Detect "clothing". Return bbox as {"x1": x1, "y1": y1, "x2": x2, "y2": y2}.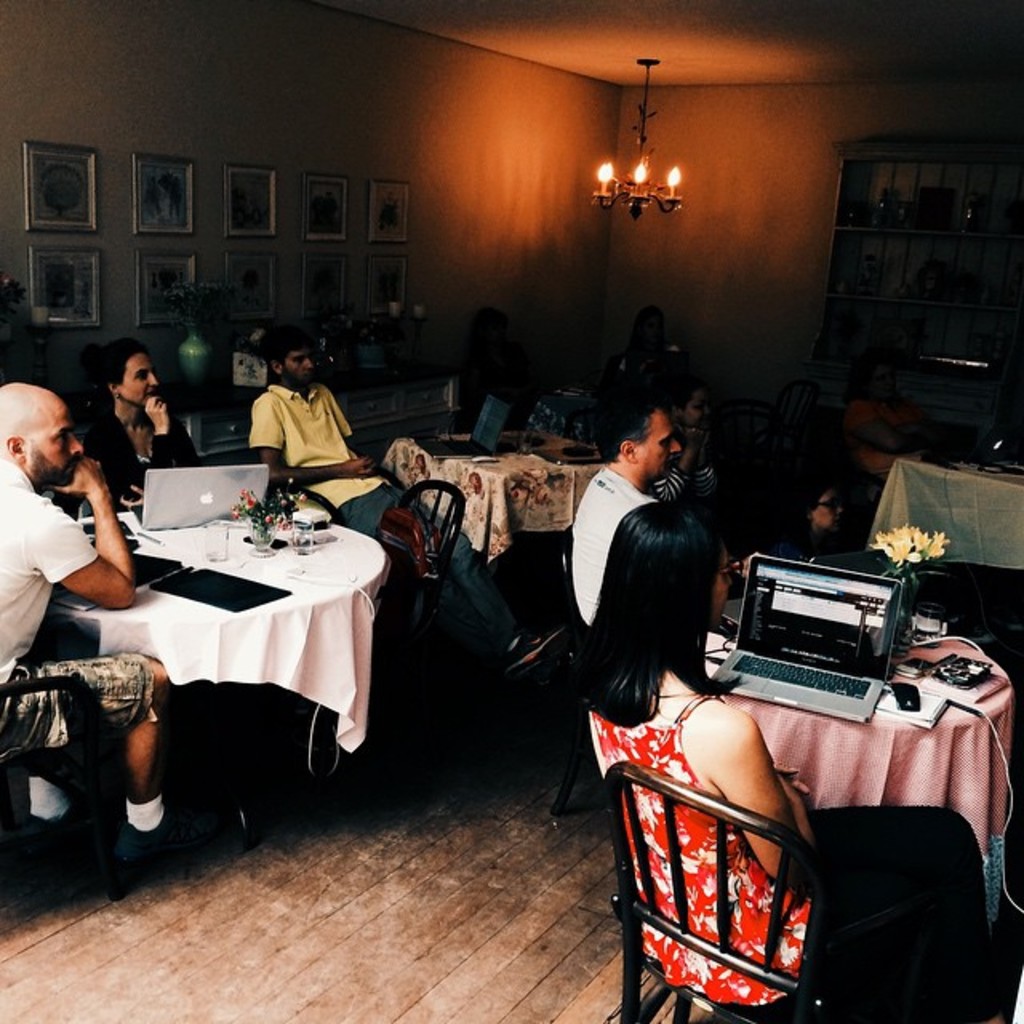
{"x1": 251, "y1": 381, "x2": 523, "y2": 650}.
